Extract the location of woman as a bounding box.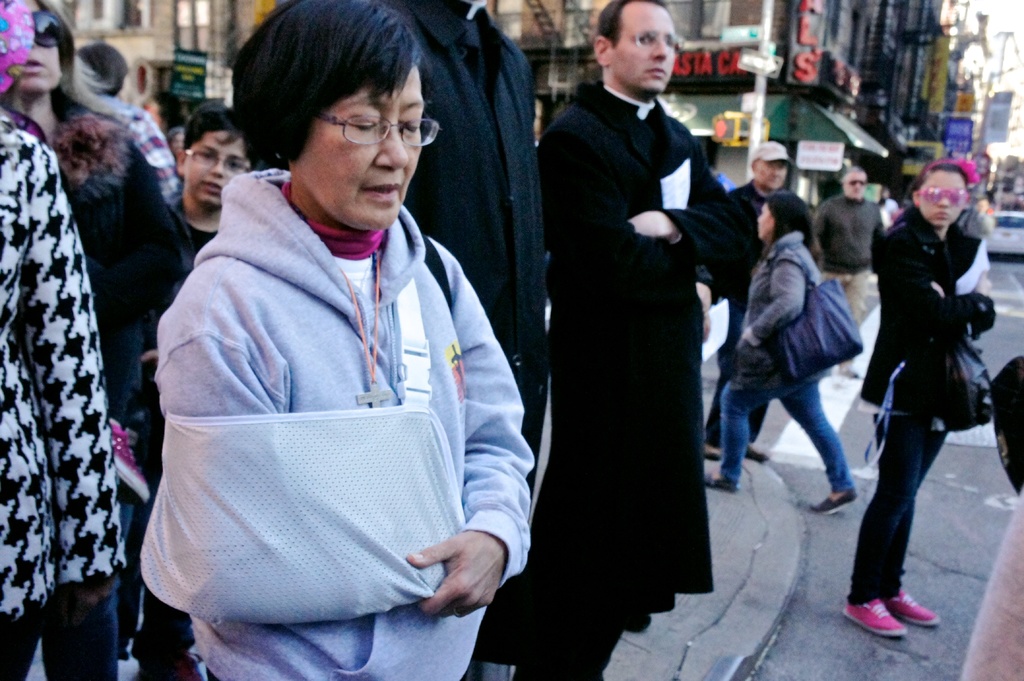
[left=705, top=193, right=858, bottom=515].
